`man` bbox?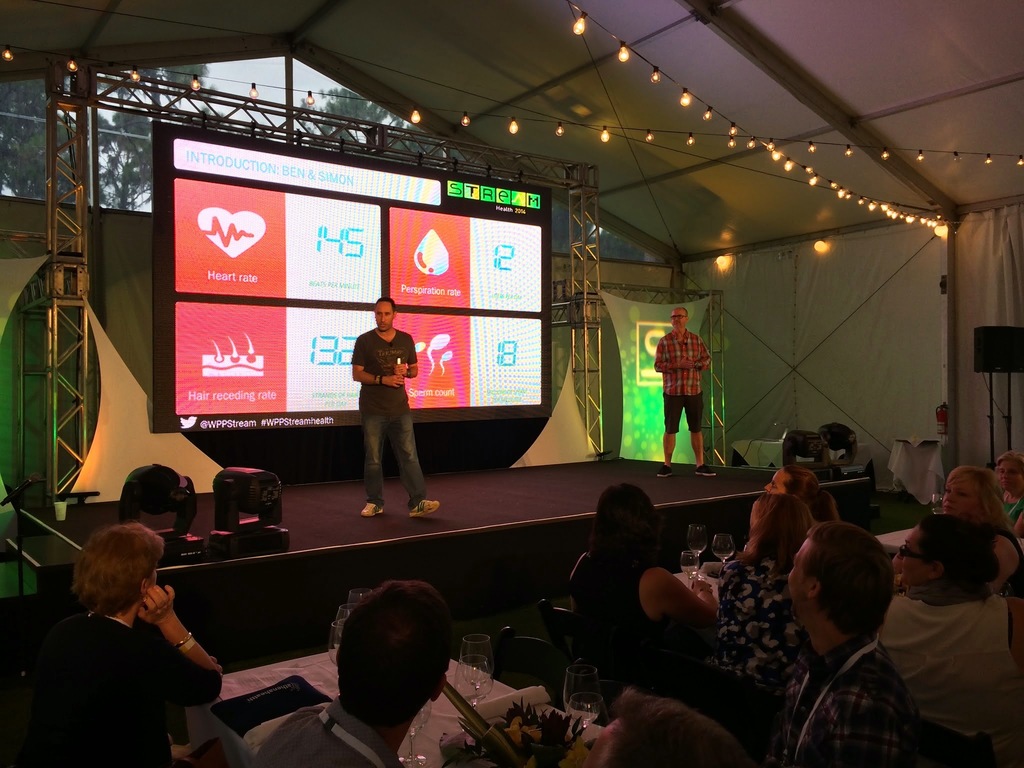
[239, 574, 463, 767]
